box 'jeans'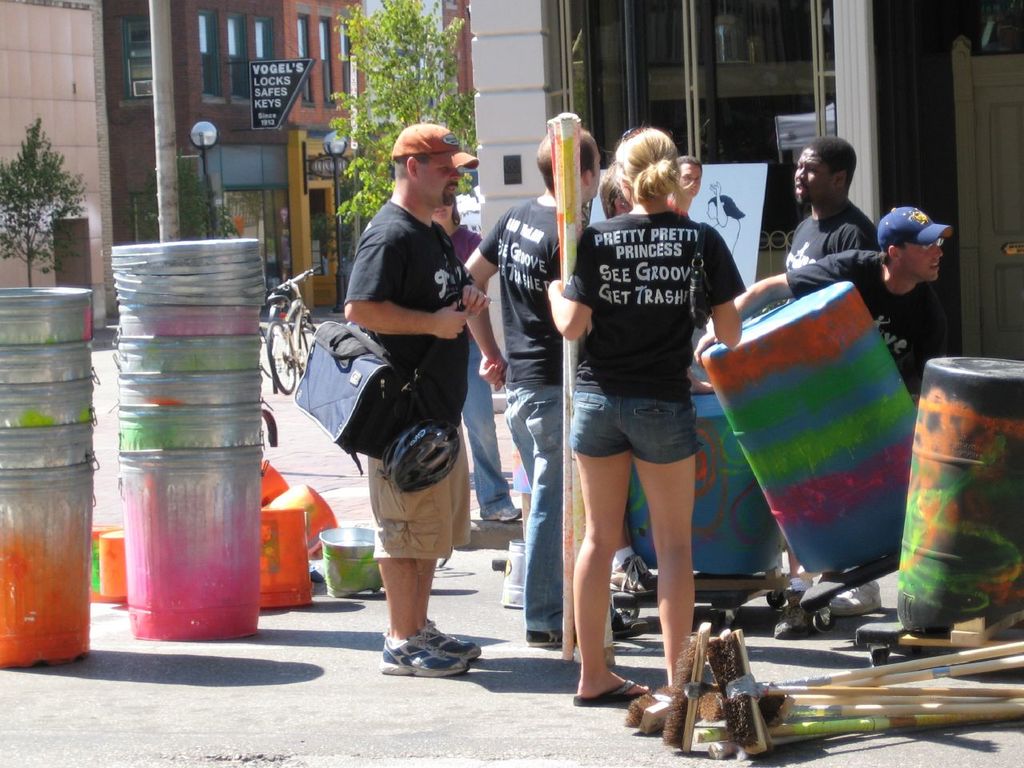
l=457, t=342, r=509, b=514
